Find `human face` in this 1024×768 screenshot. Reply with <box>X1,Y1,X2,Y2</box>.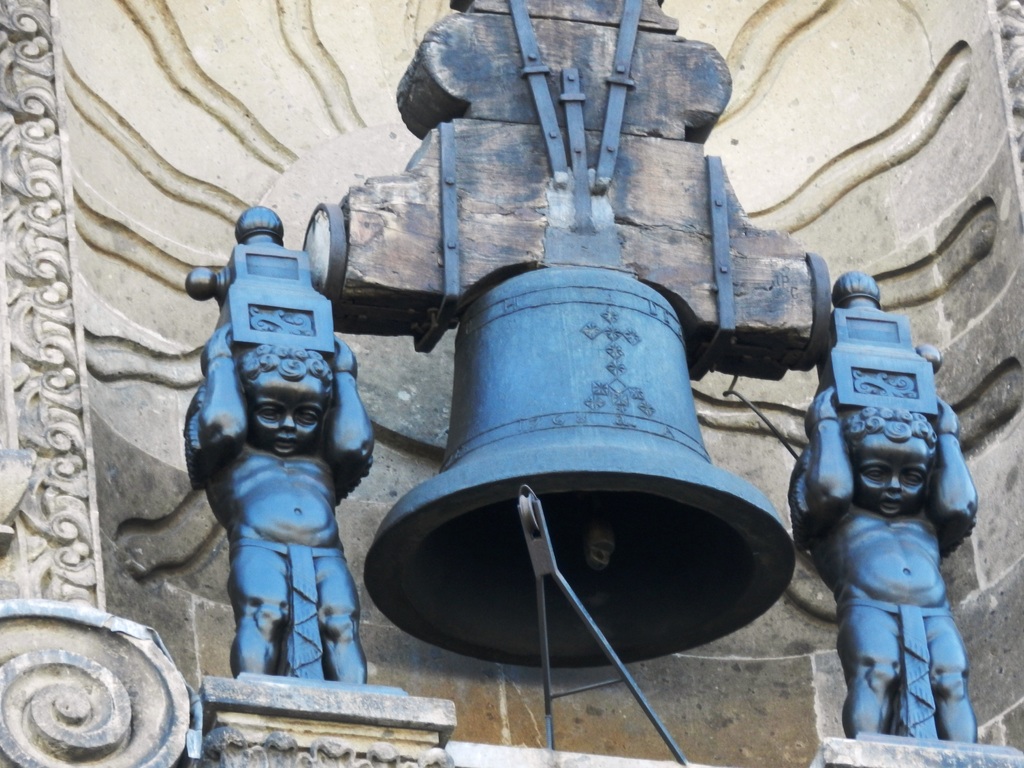
<box>852,433,937,520</box>.
